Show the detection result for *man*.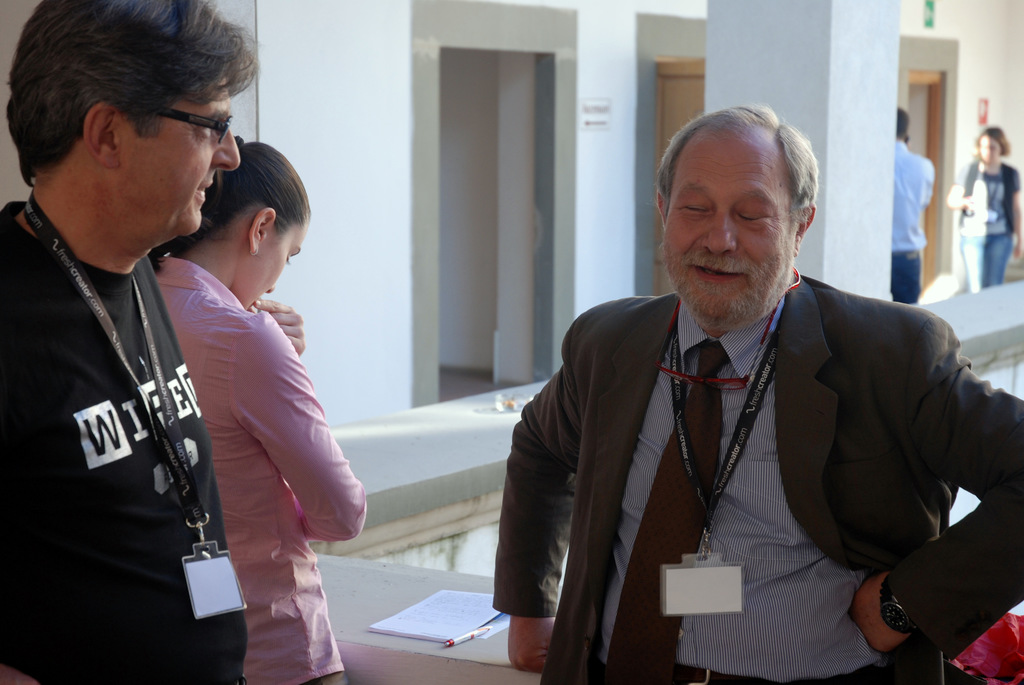
<region>1, 0, 261, 684</region>.
